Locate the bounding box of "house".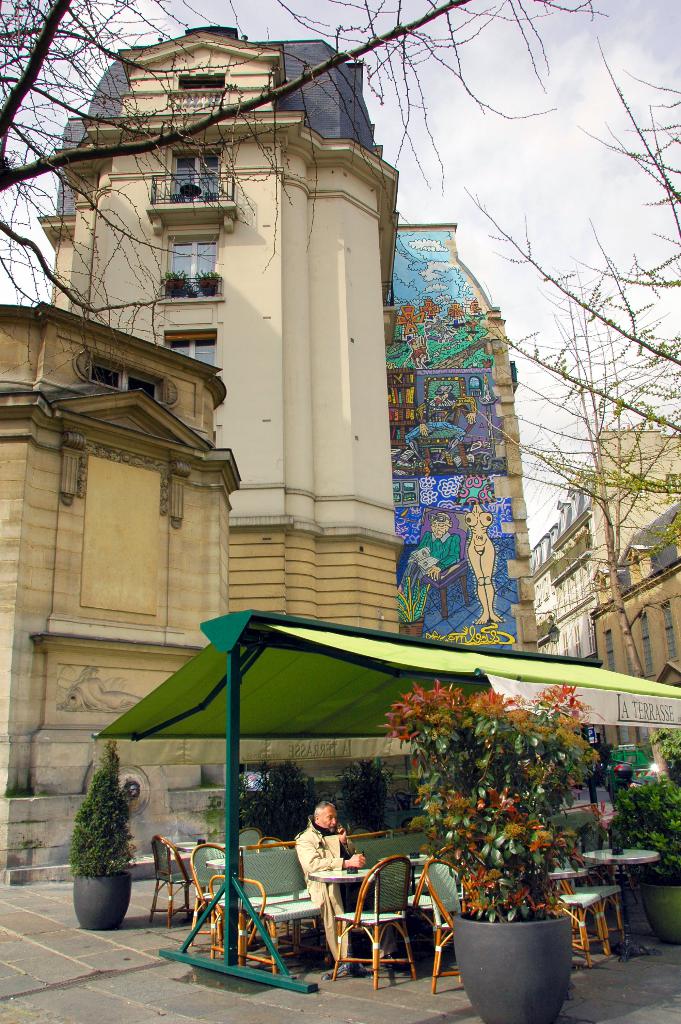
Bounding box: <bbox>382, 211, 504, 633</bbox>.
